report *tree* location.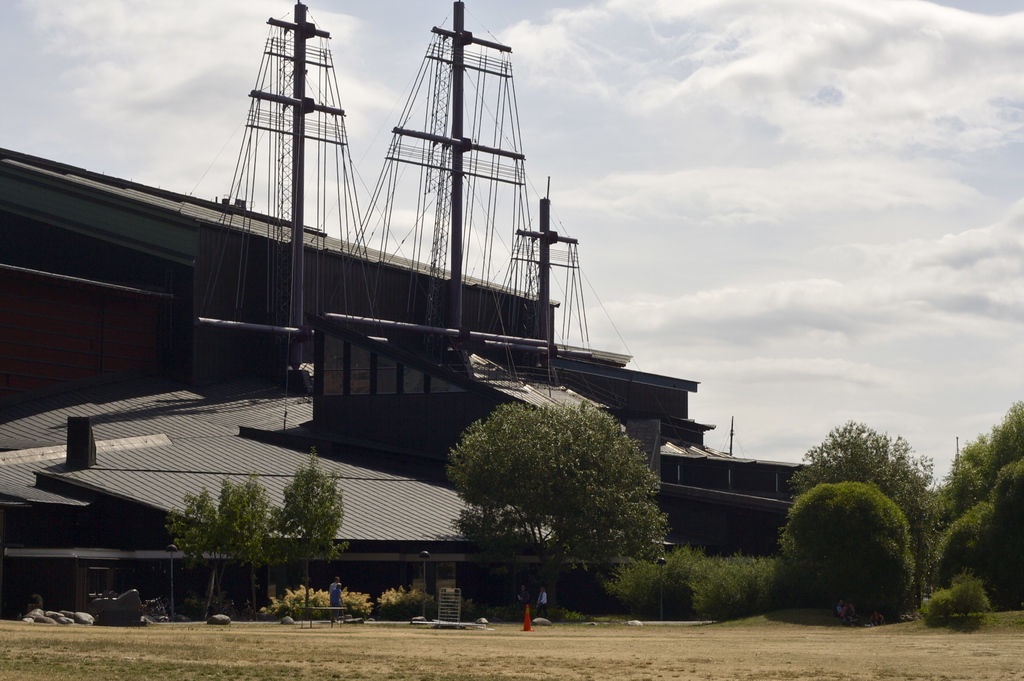
Report: detection(448, 396, 671, 617).
